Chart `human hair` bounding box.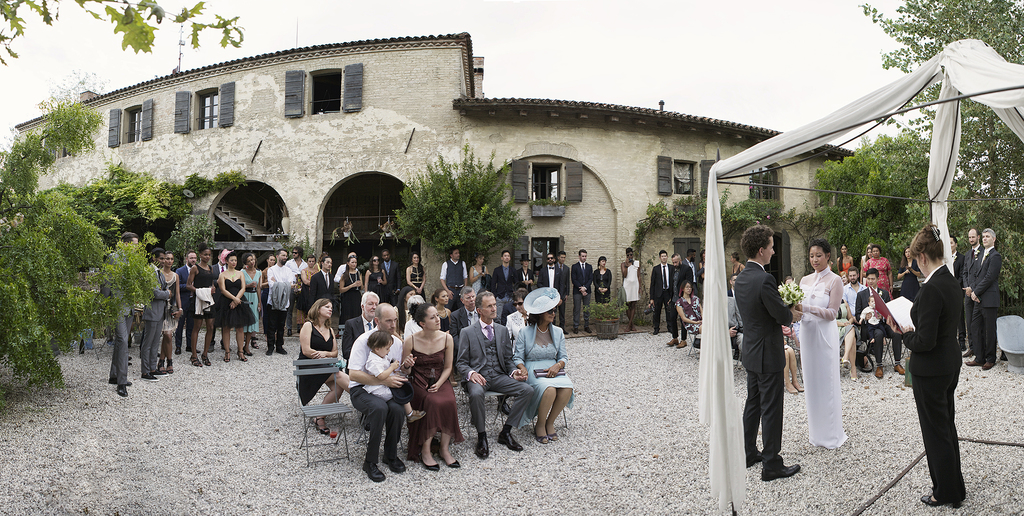
Charted: Rect(626, 248, 632, 257).
